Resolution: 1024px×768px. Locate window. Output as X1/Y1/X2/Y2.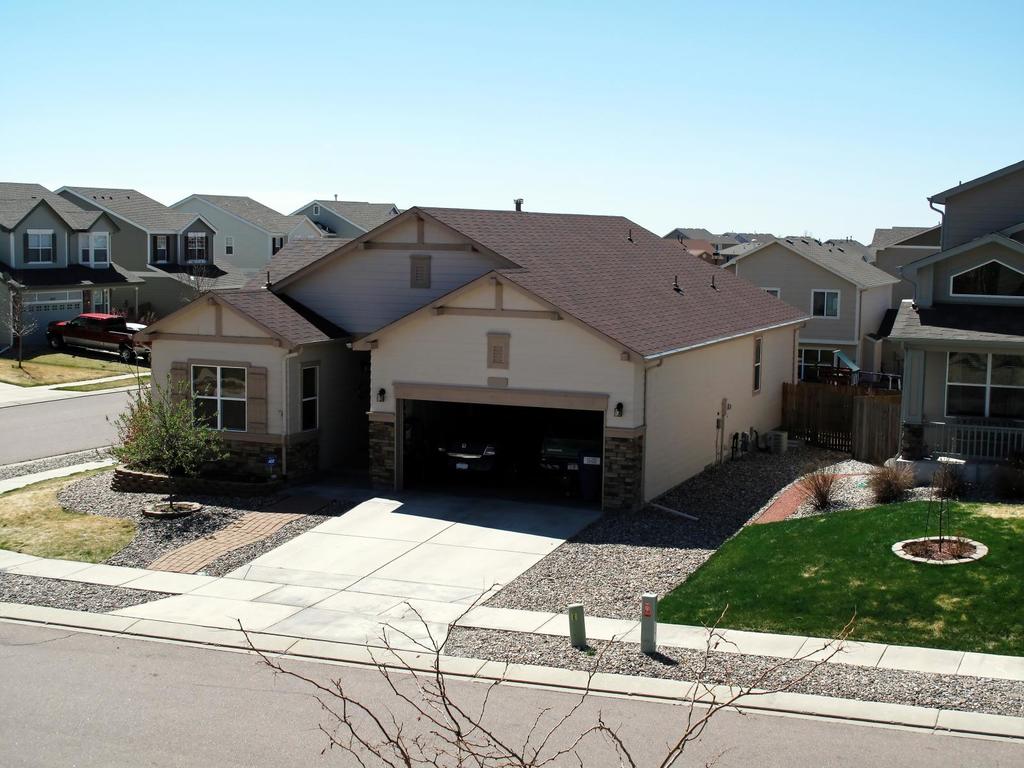
298/360/323/434.
